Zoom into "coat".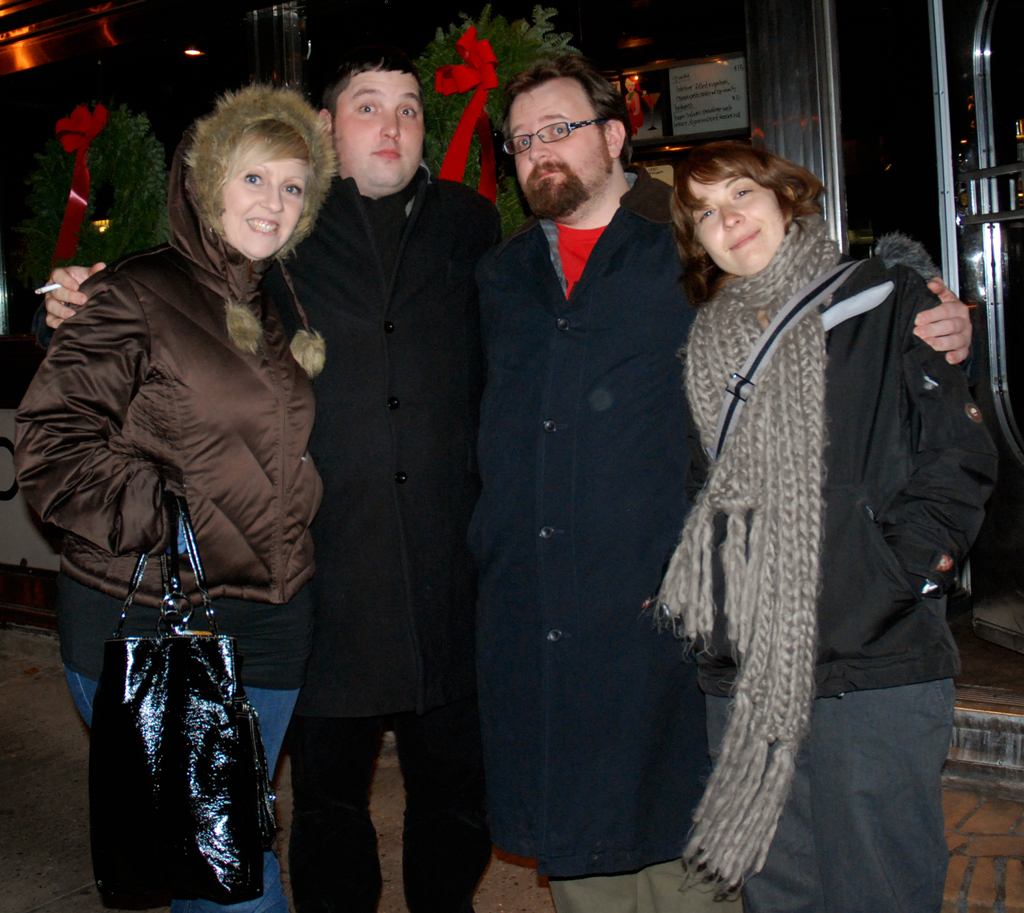
Zoom target: <box>294,161,513,730</box>.
